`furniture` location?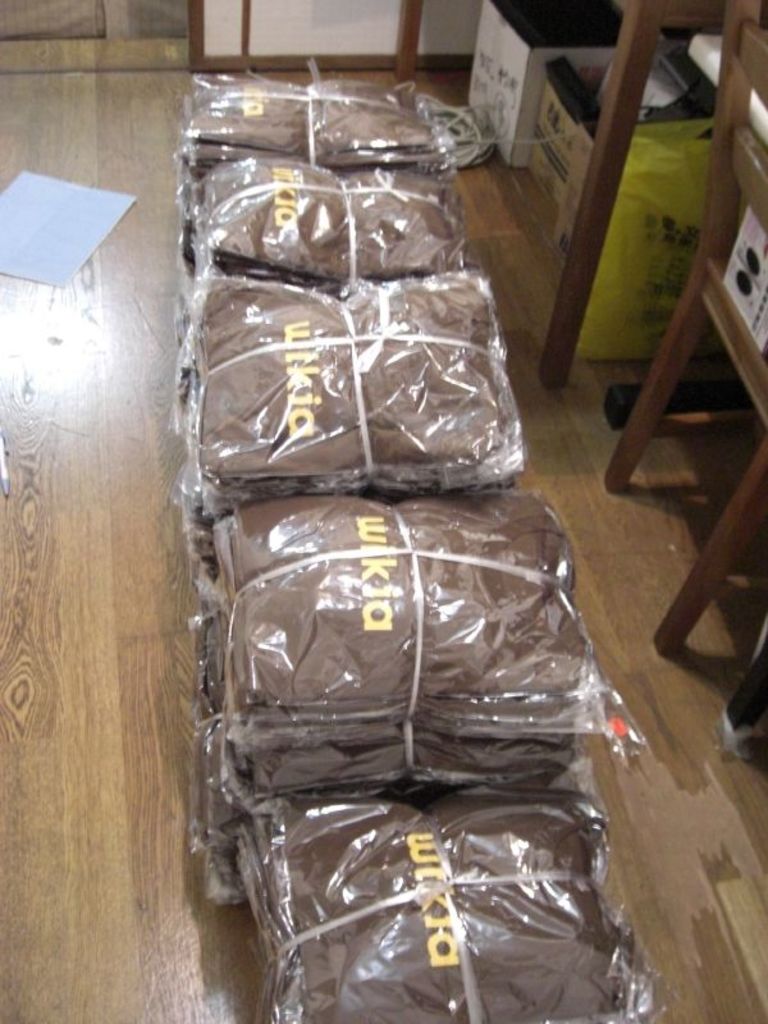
<bbox>721, 637, 767, 745</bbox>
